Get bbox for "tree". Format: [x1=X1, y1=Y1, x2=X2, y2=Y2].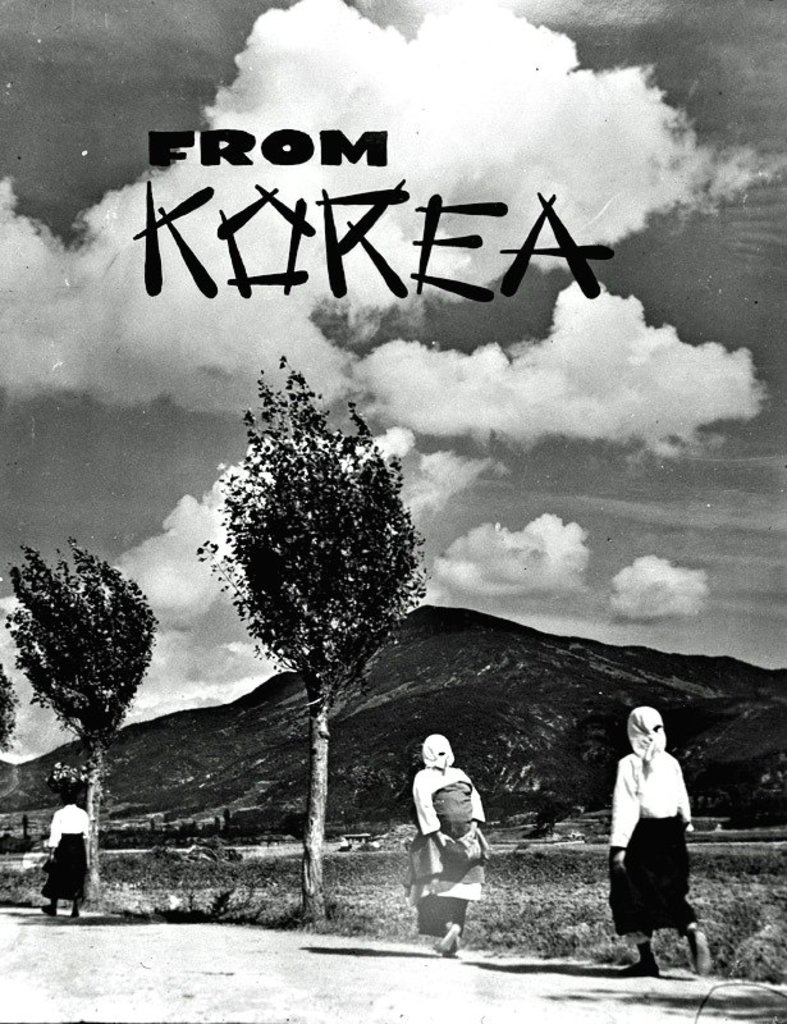
[x1=189, y1=356, x2=425, y2=893].
